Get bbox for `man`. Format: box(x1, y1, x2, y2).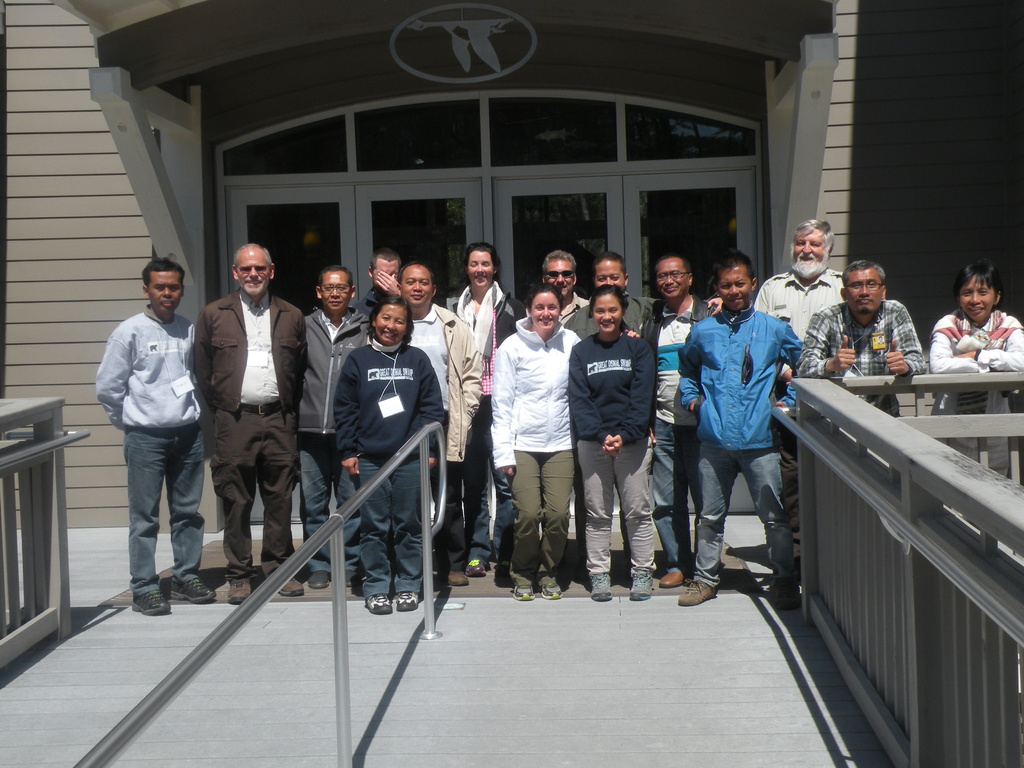
box(647, 256, 729, 590).
